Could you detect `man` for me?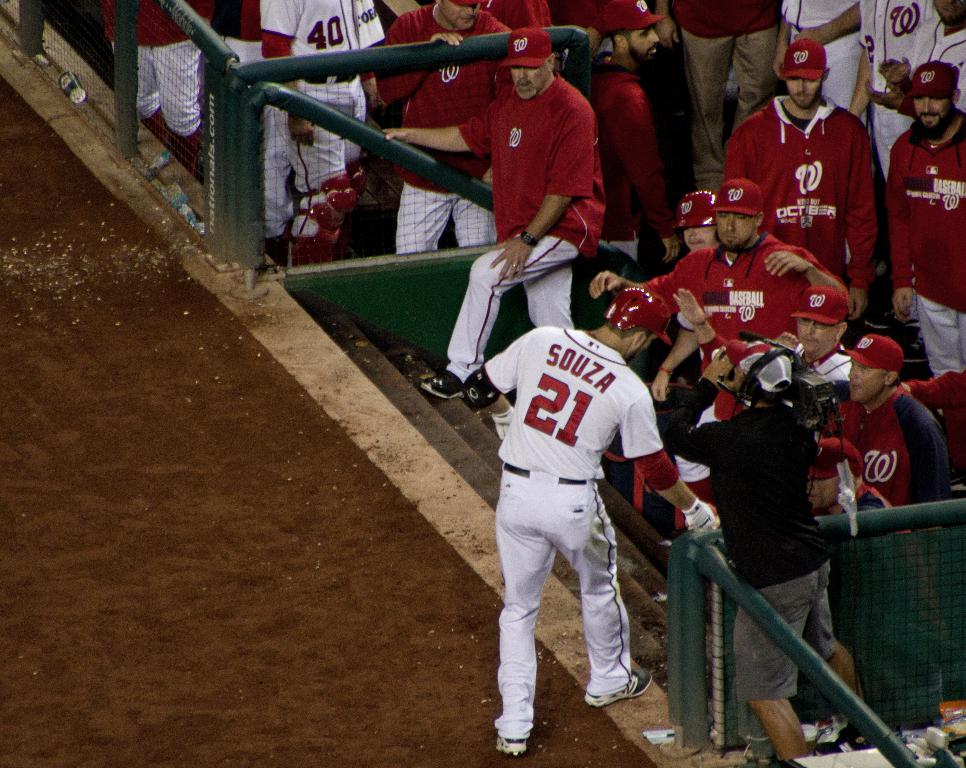
Detection result: locate(581, 169, 860, 359).
